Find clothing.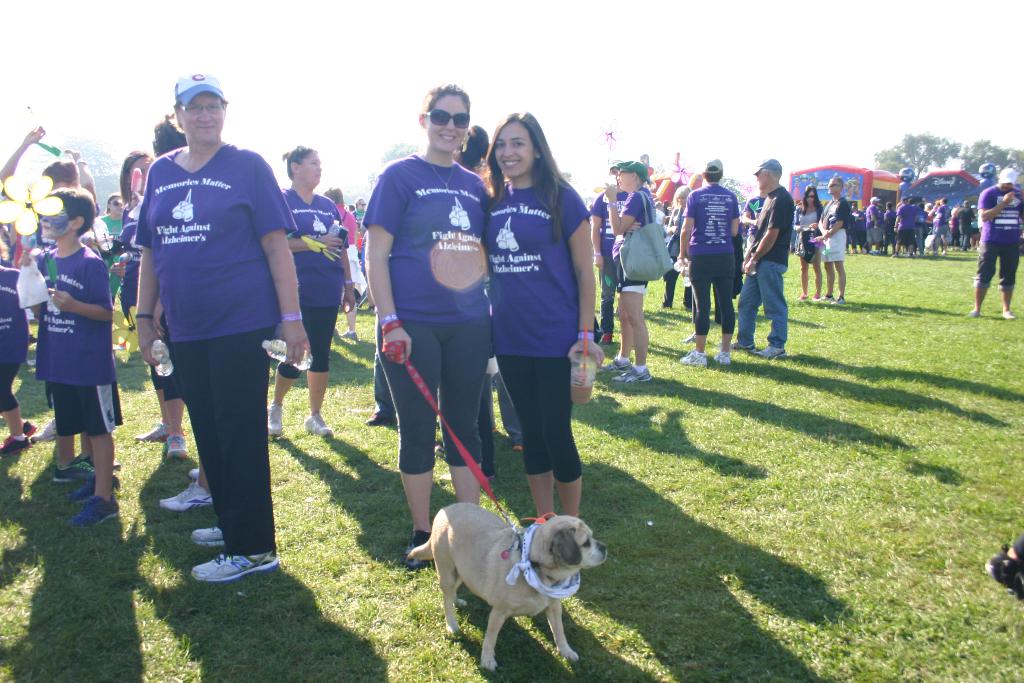
crop(661, 206, 698, 310).
